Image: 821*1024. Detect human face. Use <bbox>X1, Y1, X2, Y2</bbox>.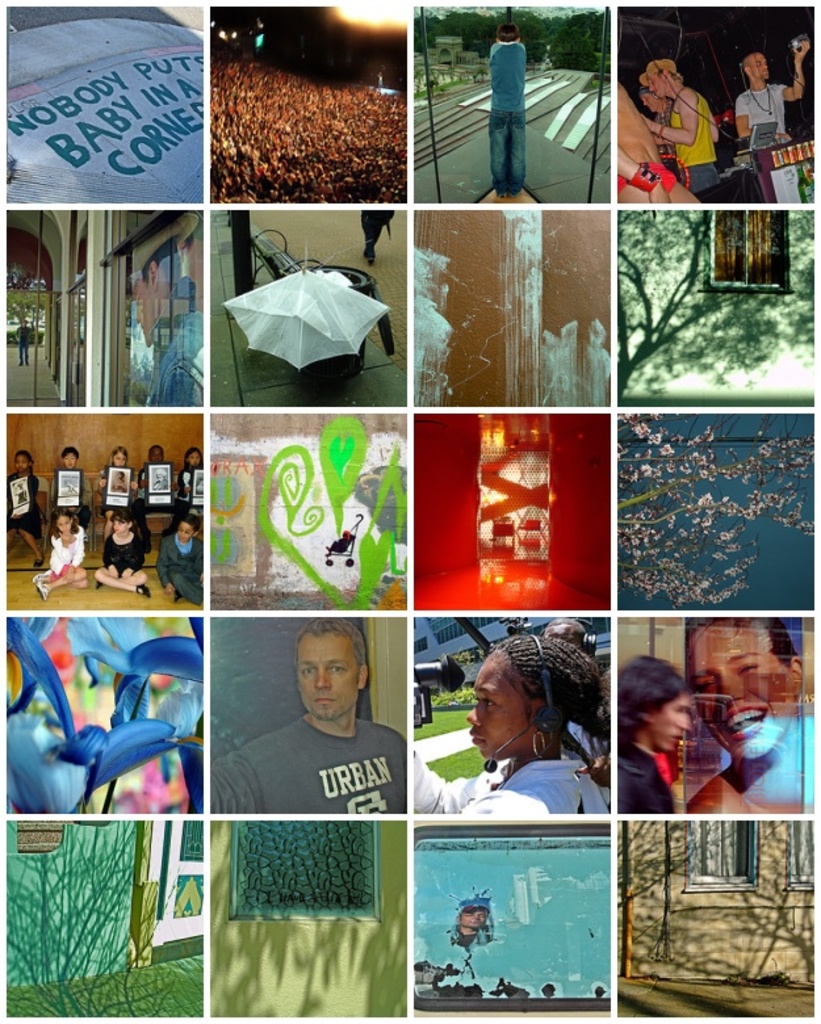
<bbox>661, 701, 695, 752</bbox>.
